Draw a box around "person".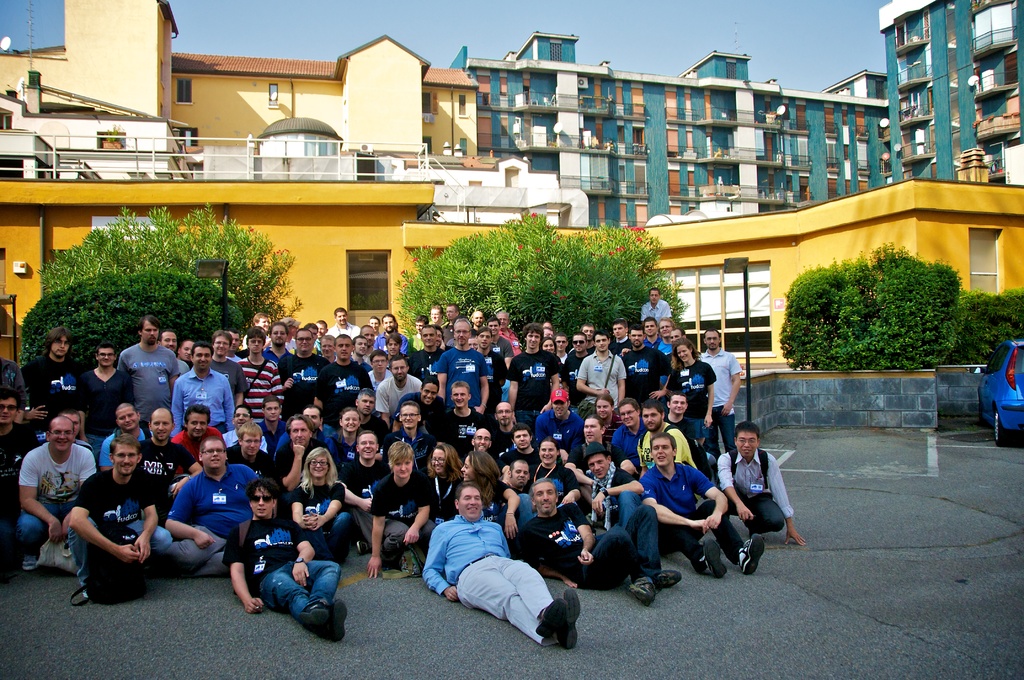
Rect(350, 336, 372, 371).
